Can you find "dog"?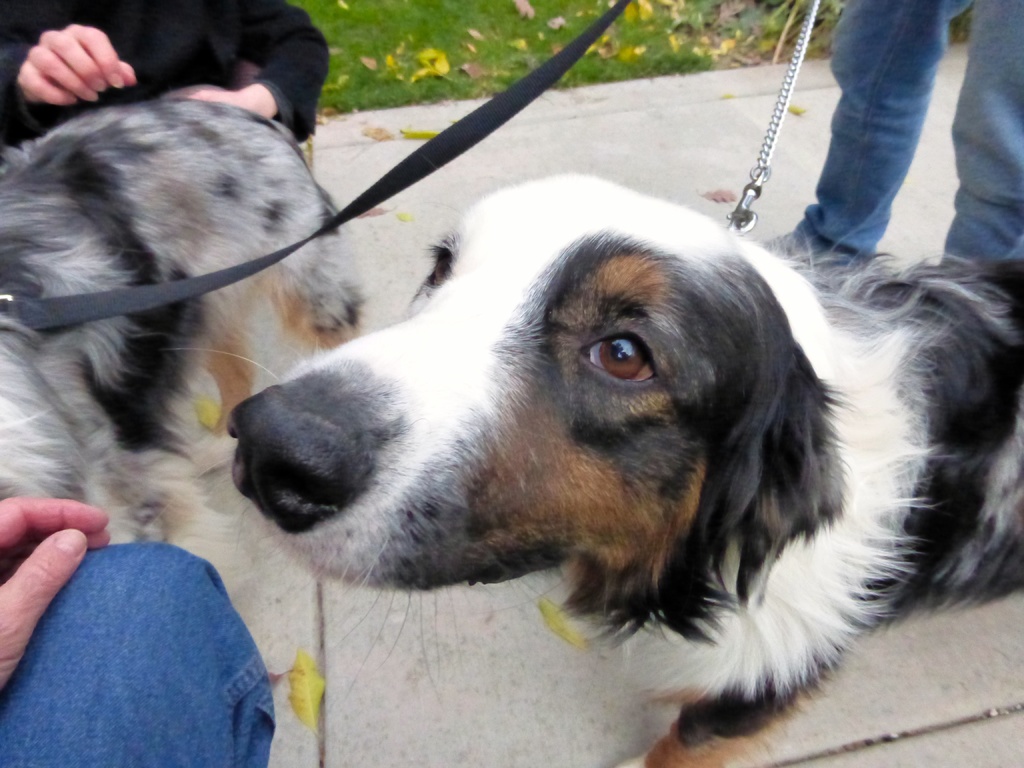
Yes, bounding box: bbox(0, 100, 474, 548).
